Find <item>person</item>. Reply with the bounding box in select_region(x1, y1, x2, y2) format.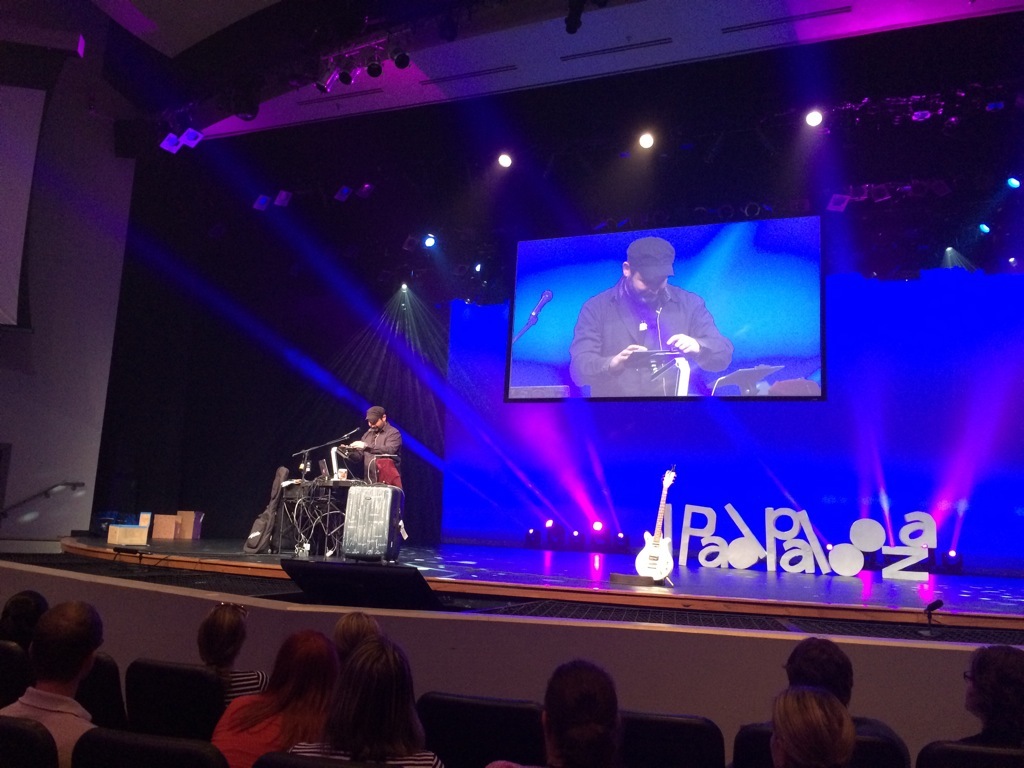
select_region(210, 628, 344, 767).
